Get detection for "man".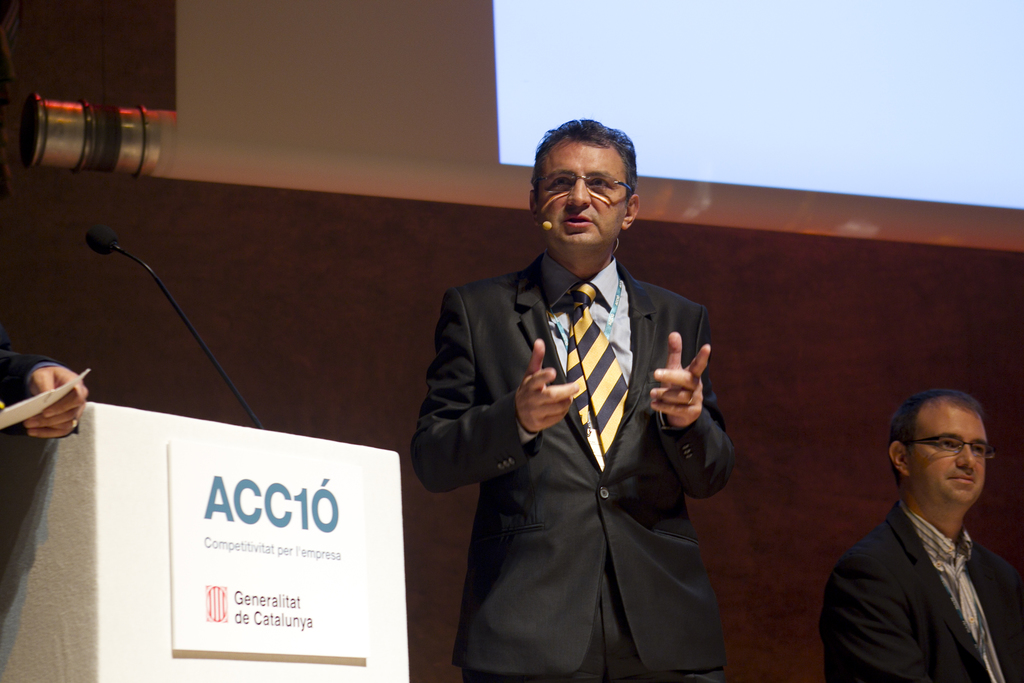
Detection: detection(0, 339, 86, 623).
